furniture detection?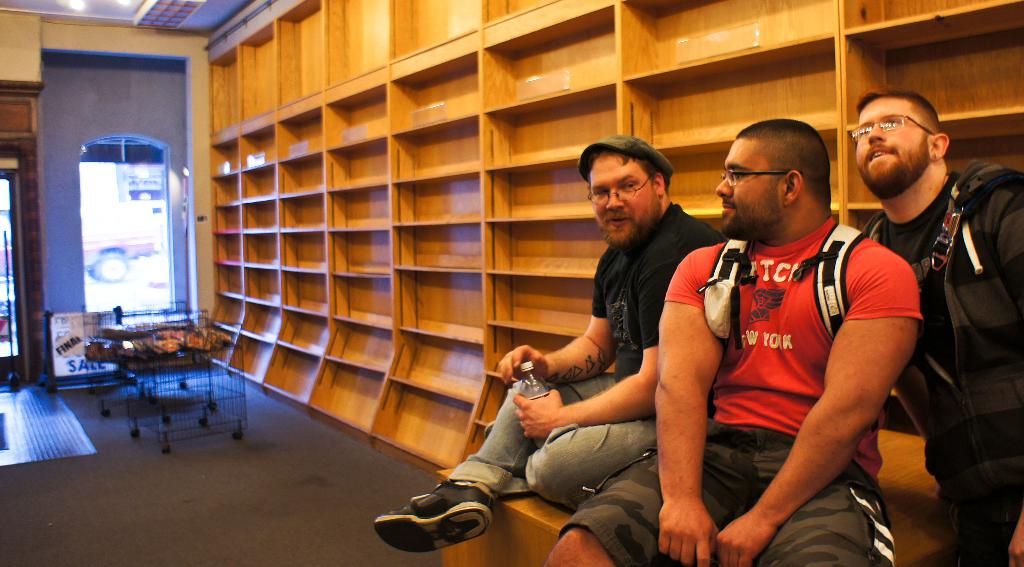
Rect(433, 424, 1023, 566)
